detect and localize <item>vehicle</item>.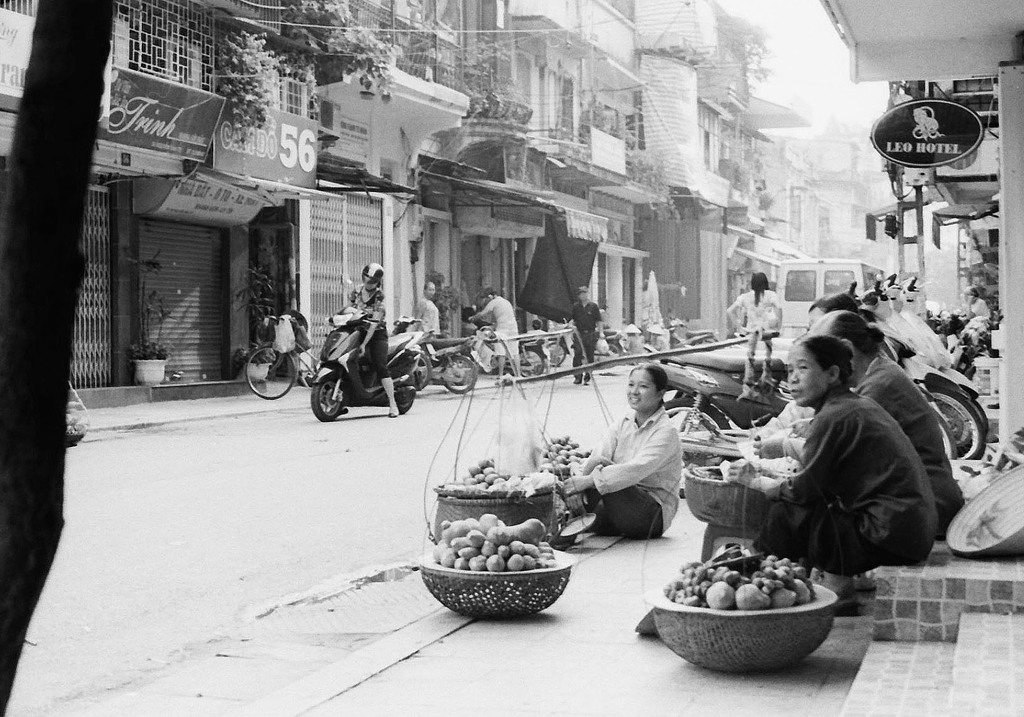
Localized at BBox(598, 327, 625, 360).
